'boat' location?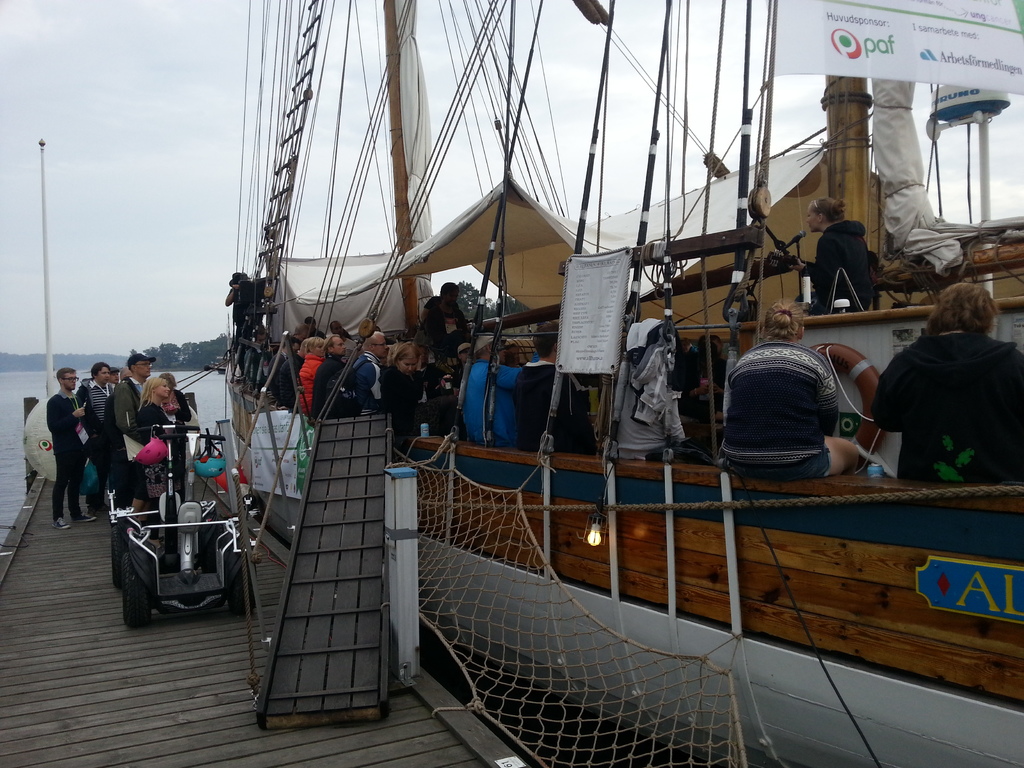
[157,0,1023,709]
